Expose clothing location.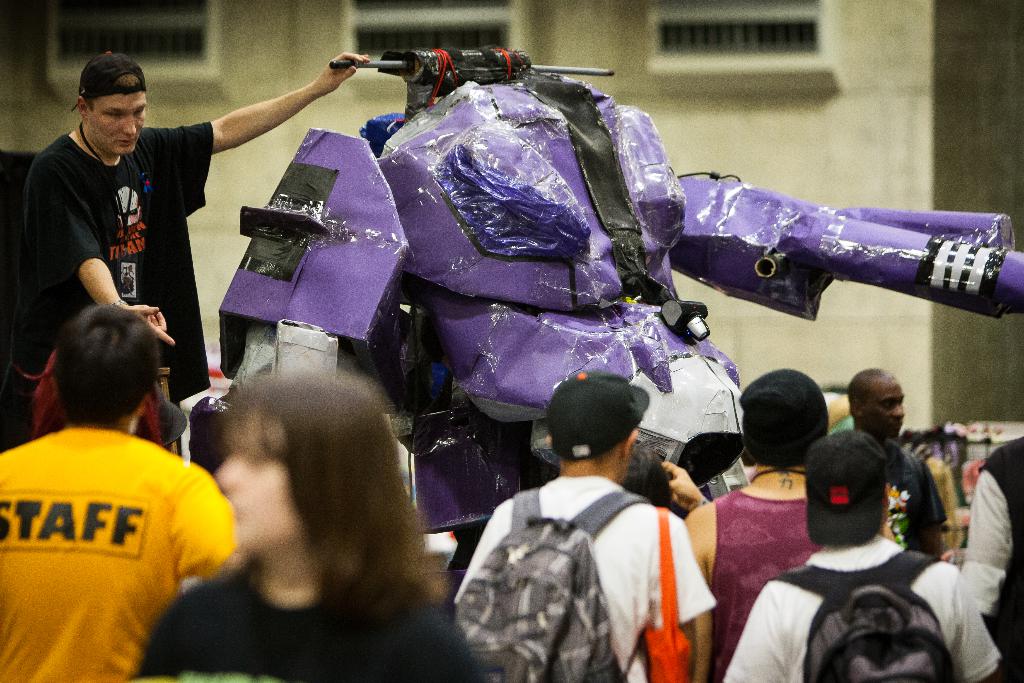
Exposed at detection(0, 425, 238, 682).
